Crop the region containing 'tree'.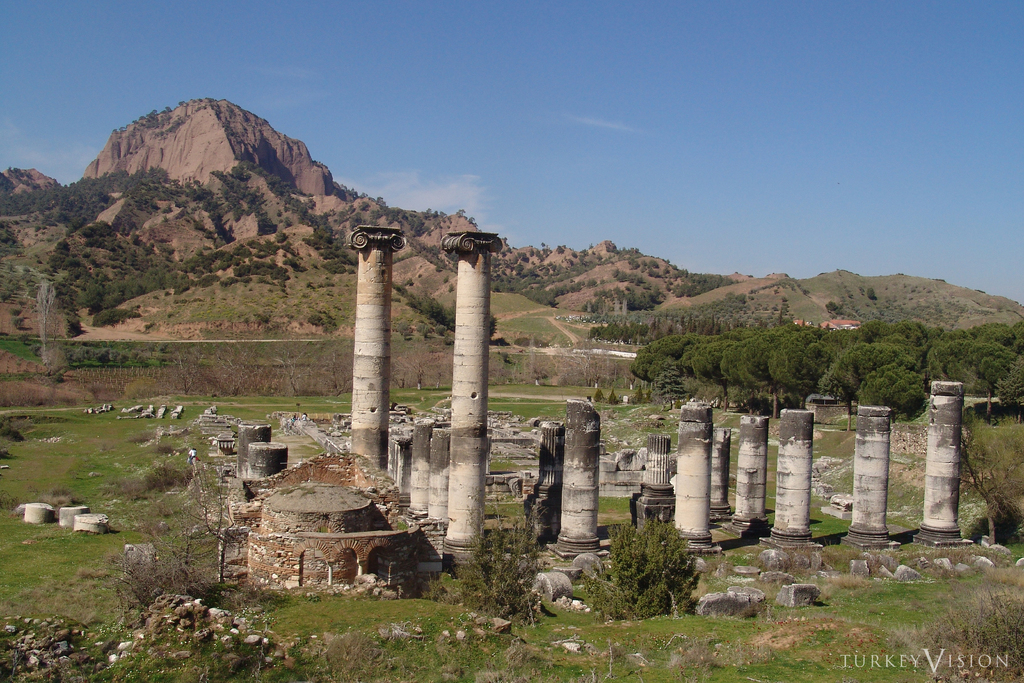
Crop region: bbox=(175, 241, 295, 287).
